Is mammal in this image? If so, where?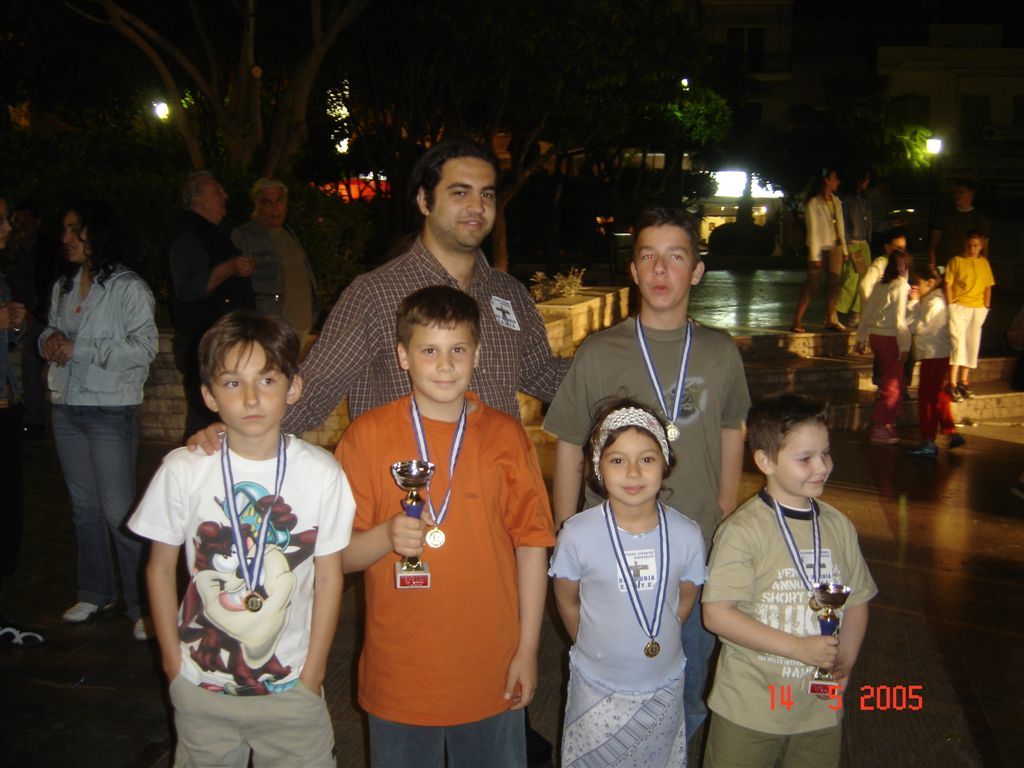
Yes, at [854,233,905,309].
